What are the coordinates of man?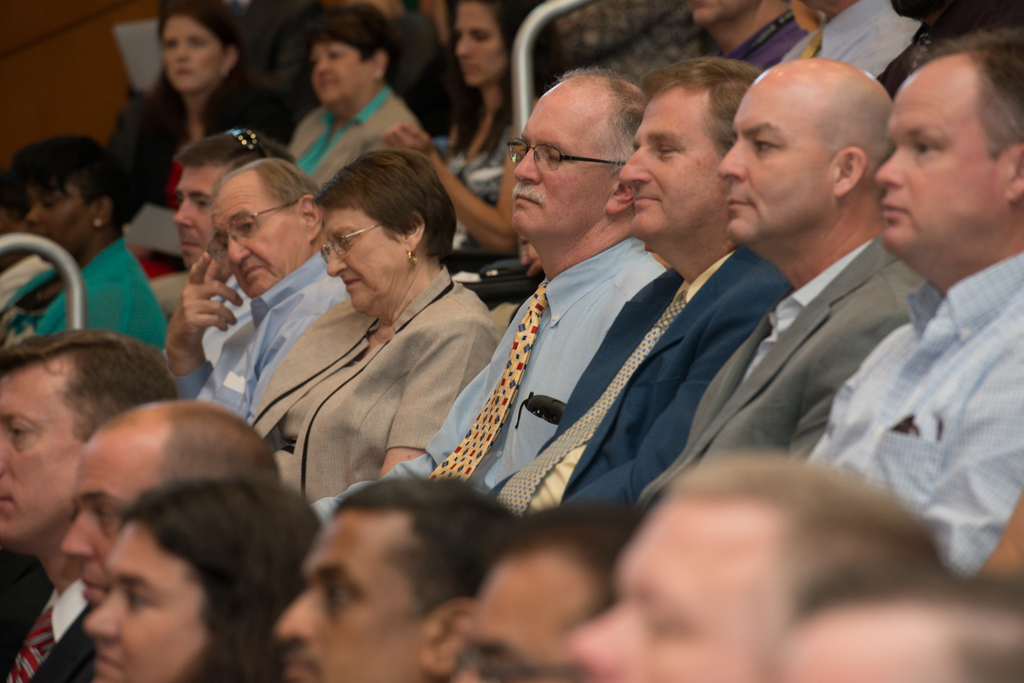
[left=772, top=554, right=1023, bottom=682].
